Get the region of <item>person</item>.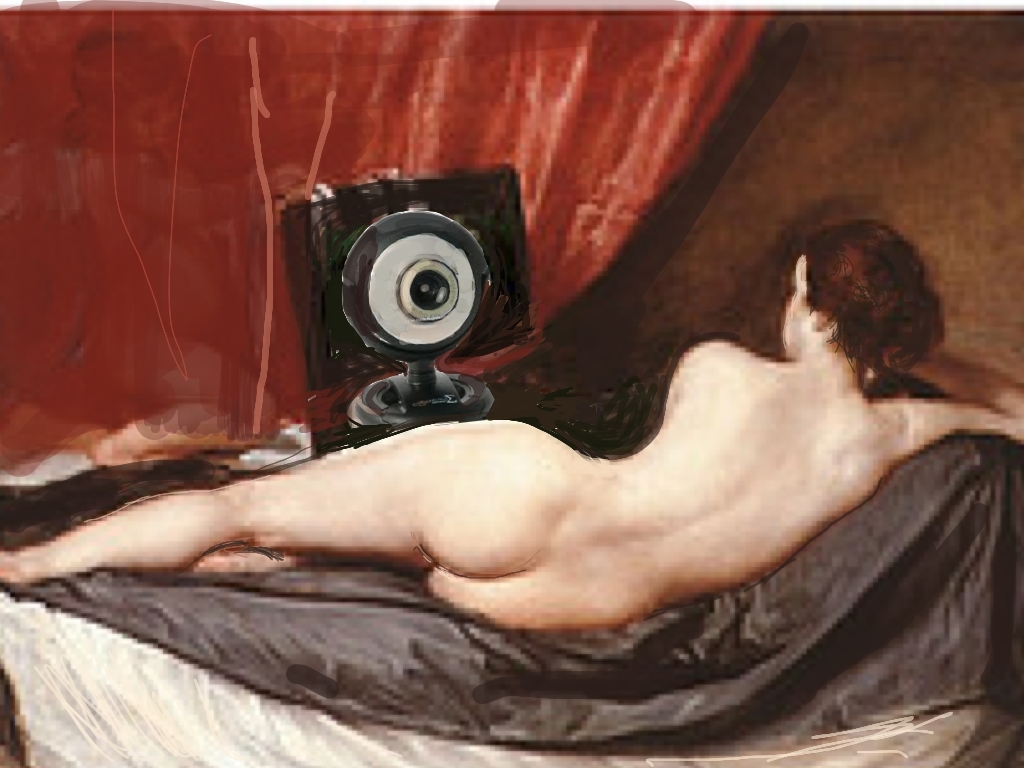
crop(0, 217, 1023, 626).
